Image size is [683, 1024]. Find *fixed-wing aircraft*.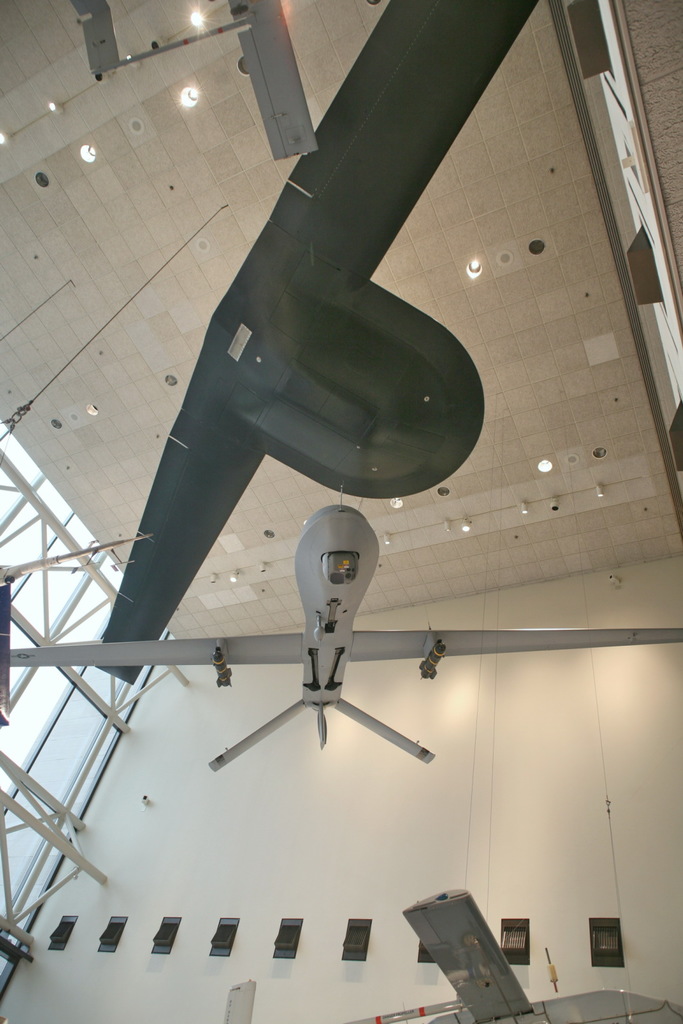
{"left": 393, "top": 893, "right": 682, "bottom": 1022}.
